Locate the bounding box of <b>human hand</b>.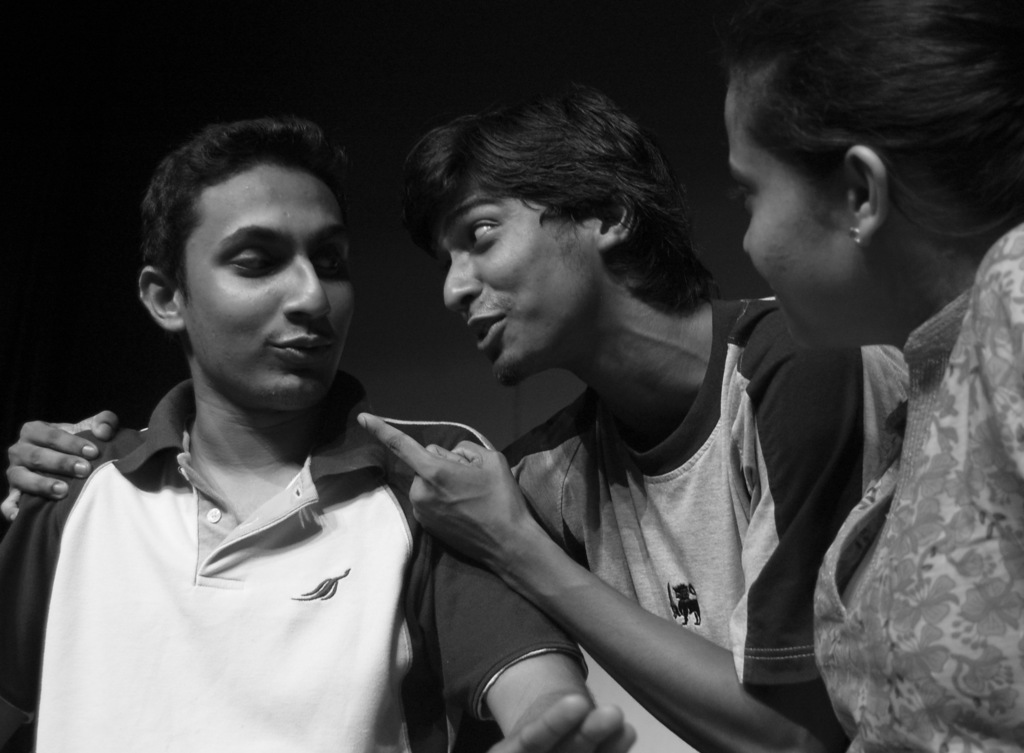
Bounding box: {"x1": 0, "y1": 412, "x2": 121, "y2": 524}.
